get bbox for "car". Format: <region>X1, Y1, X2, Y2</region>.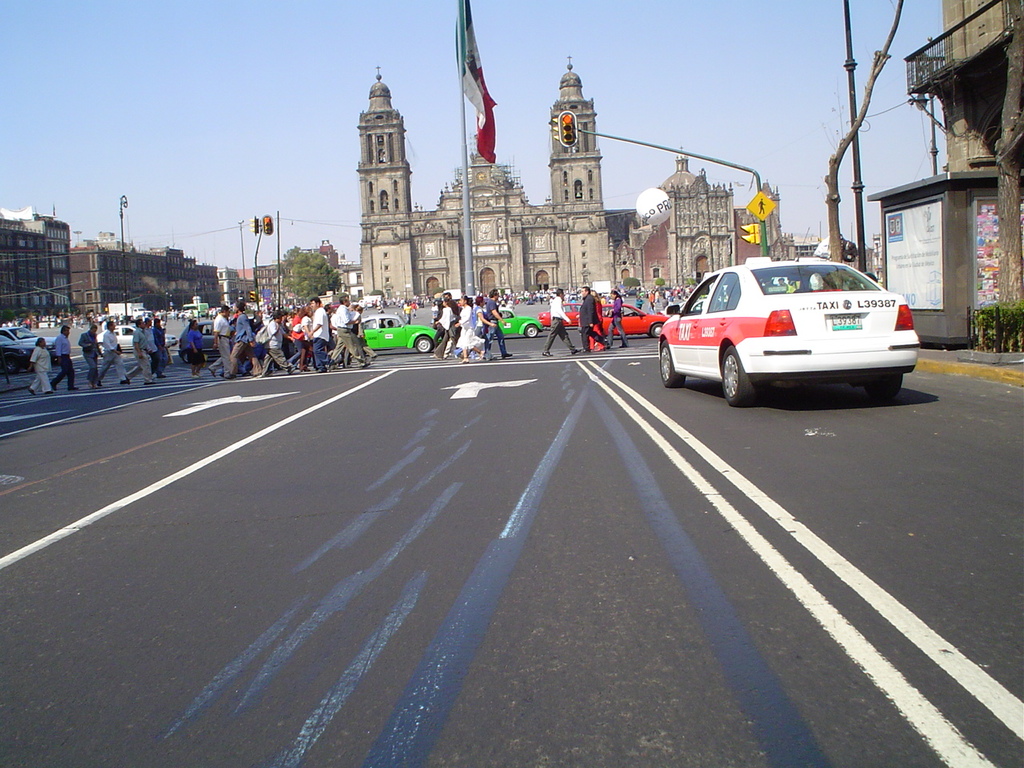
<region>98, 321, 175, 350</region>.
